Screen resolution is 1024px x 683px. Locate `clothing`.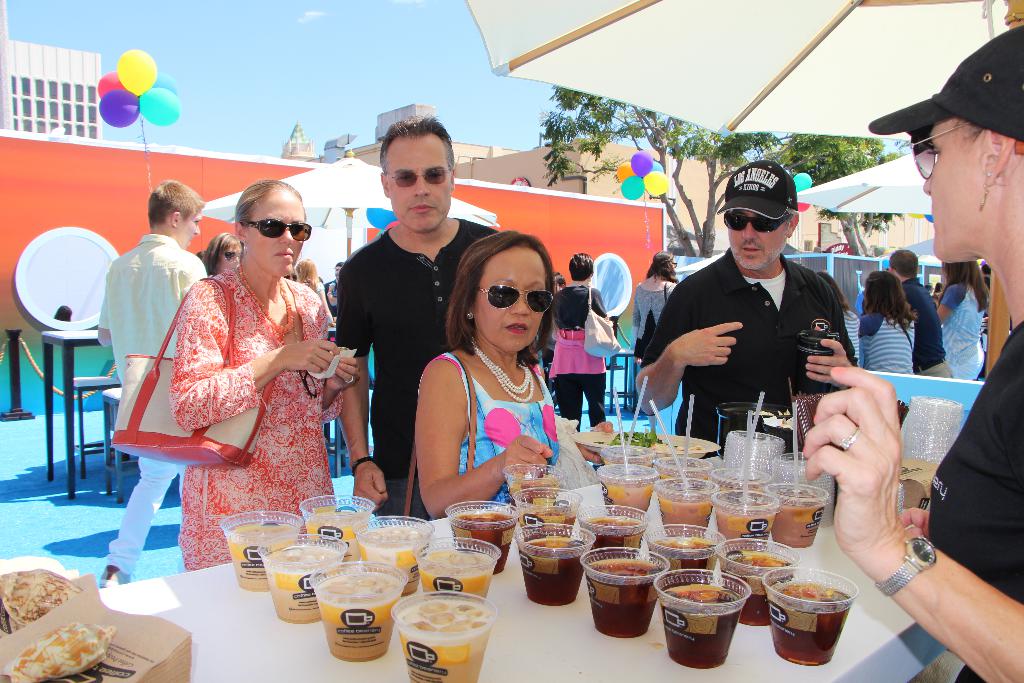
bbox=[652, 210, 882, 447].
